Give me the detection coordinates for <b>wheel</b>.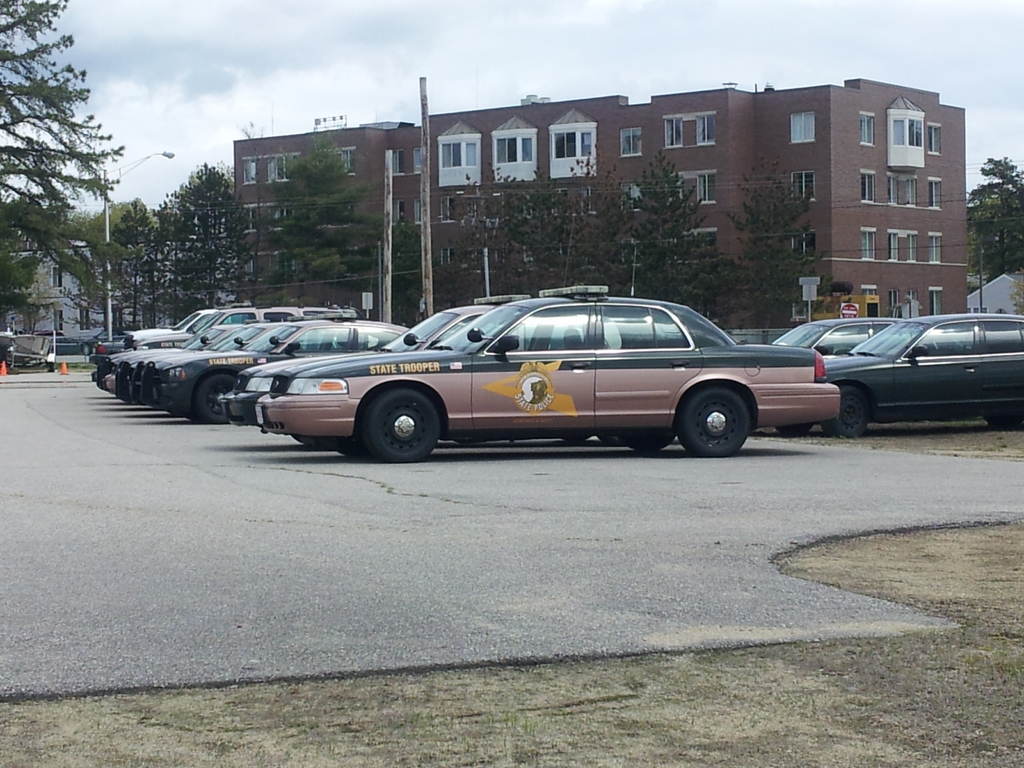
190 374 244 422.
